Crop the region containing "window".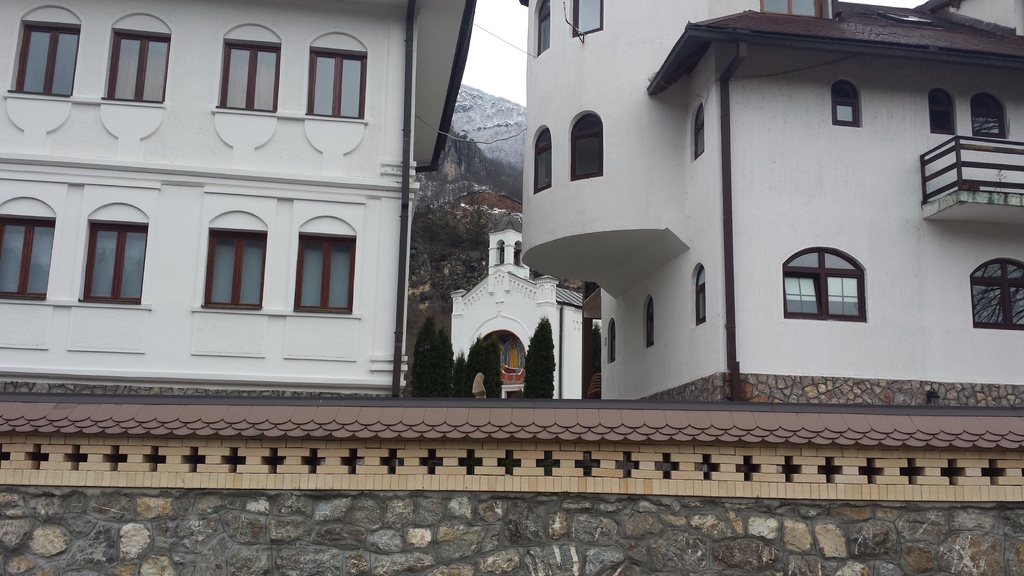
Crop region: [568,0,605,36].
